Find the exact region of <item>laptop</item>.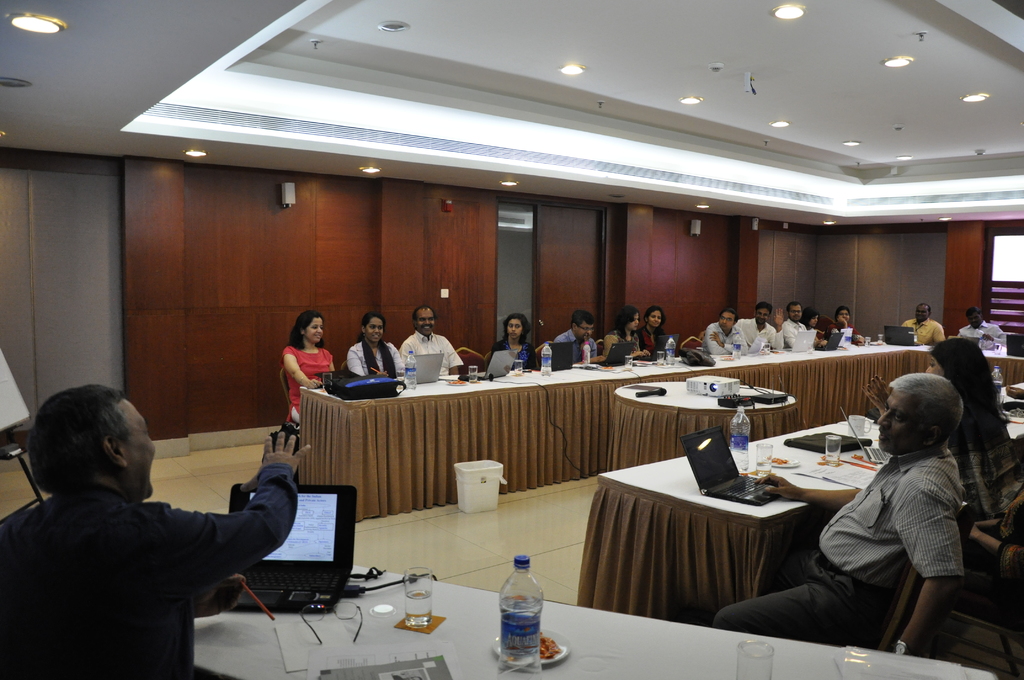
Exact region: select_region(205, 492, 369, 642).
